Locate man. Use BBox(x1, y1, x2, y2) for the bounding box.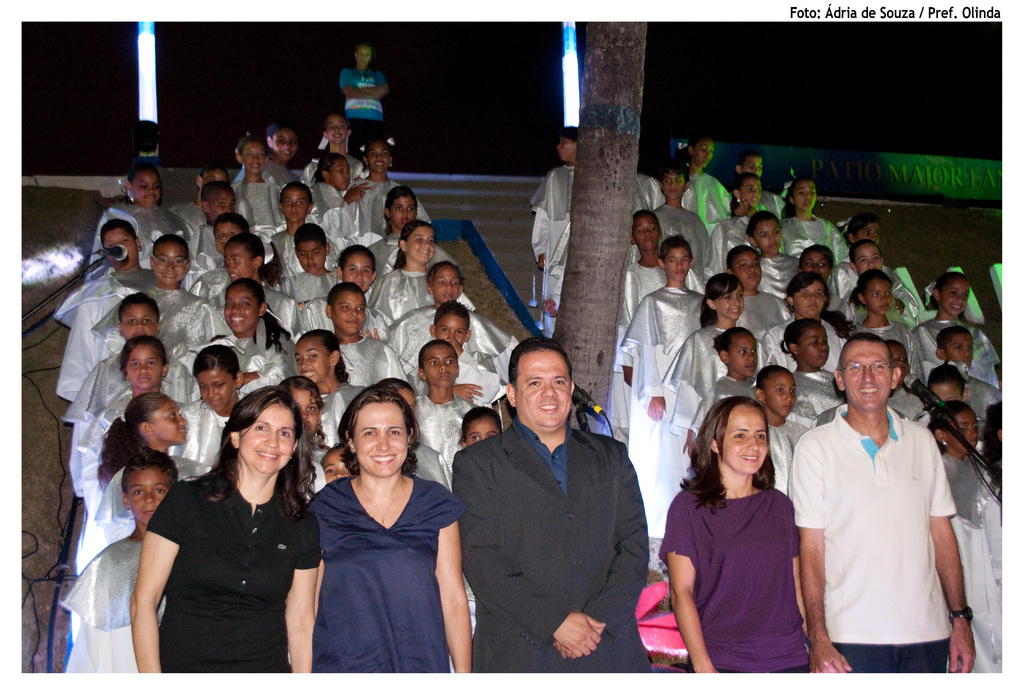
BBox(797, 325, 985, 694).
